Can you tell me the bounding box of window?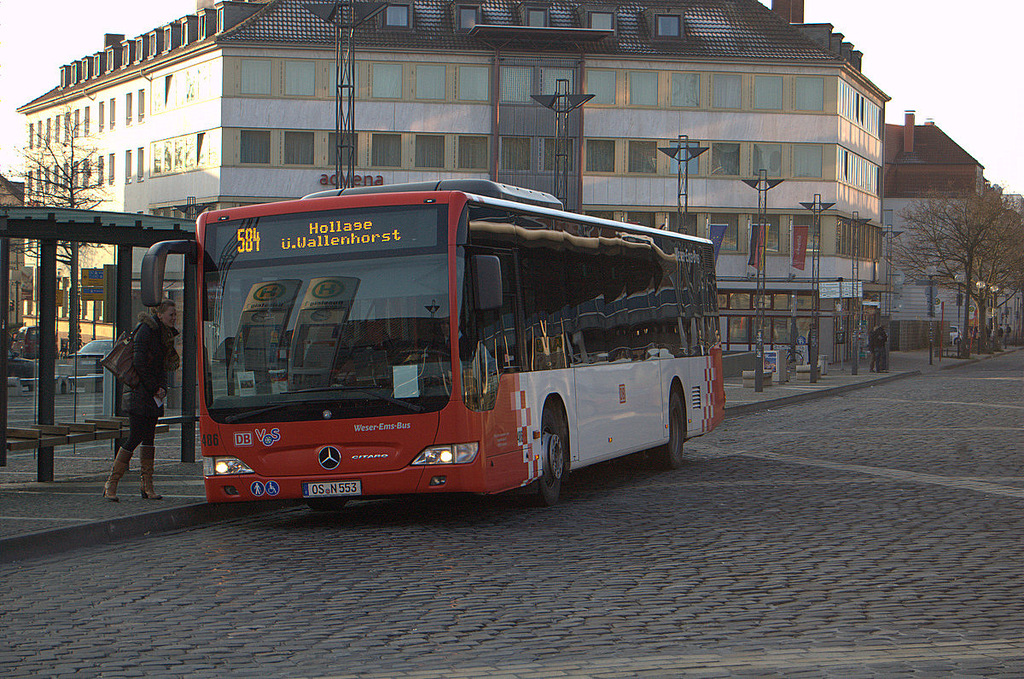
locate(328, 130, 359, 170).
